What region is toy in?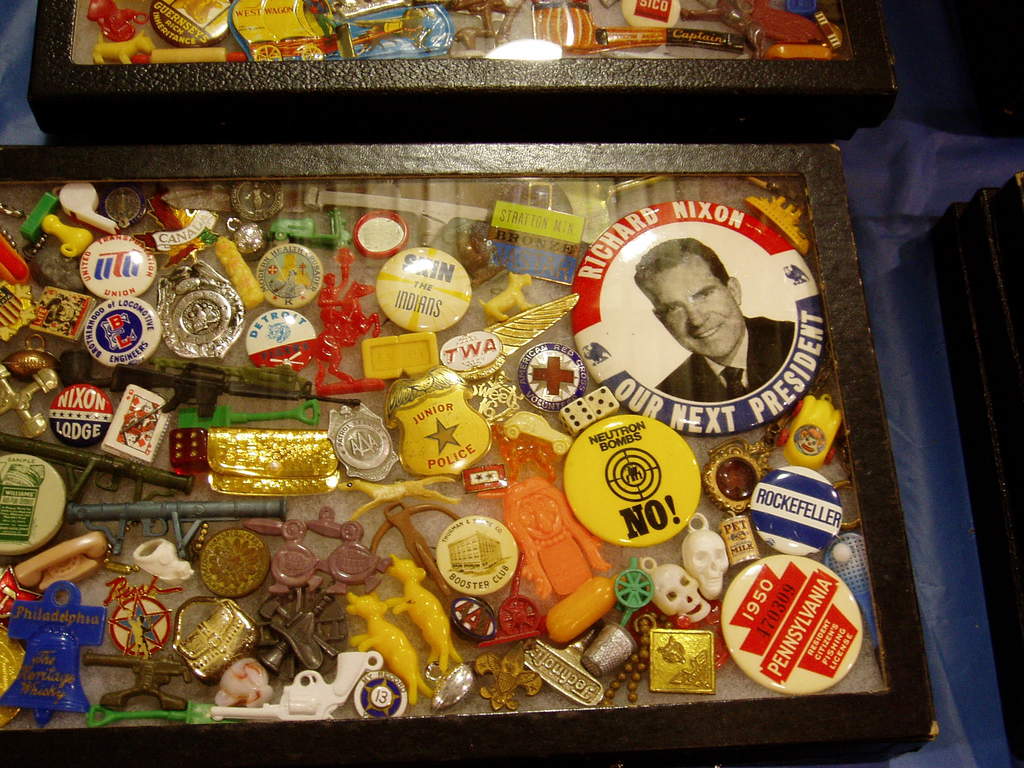
(x1=436, y1=516, x2=518, y2=598).
